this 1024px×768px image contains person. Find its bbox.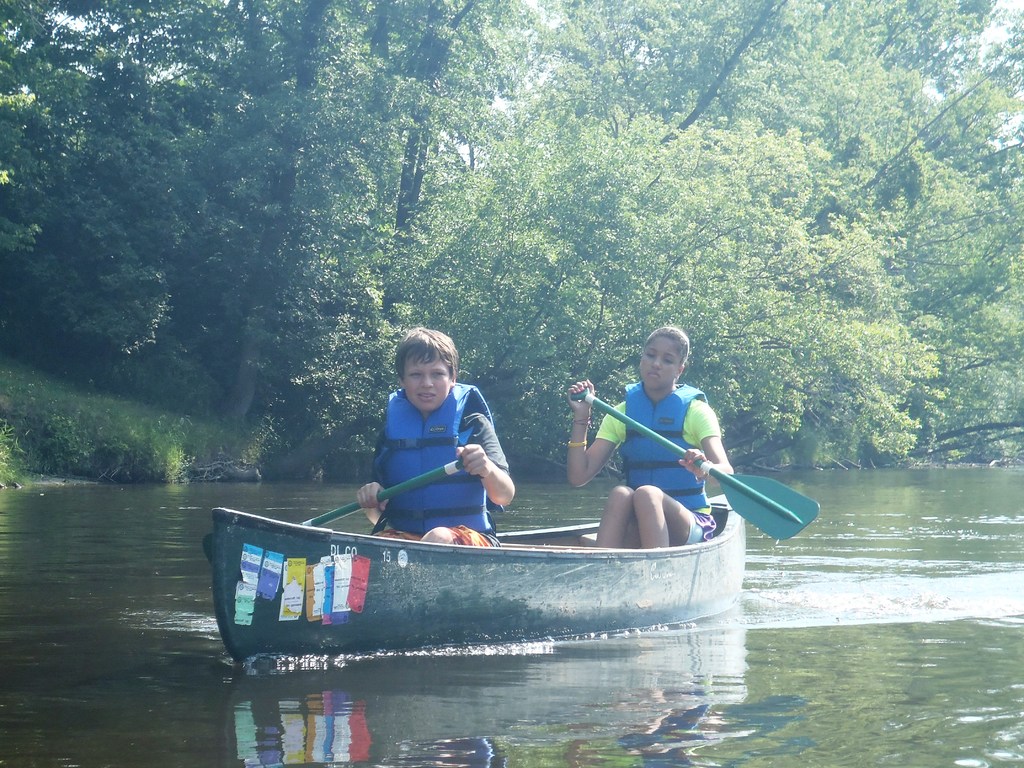
box=[352, 325, 513, 546].
